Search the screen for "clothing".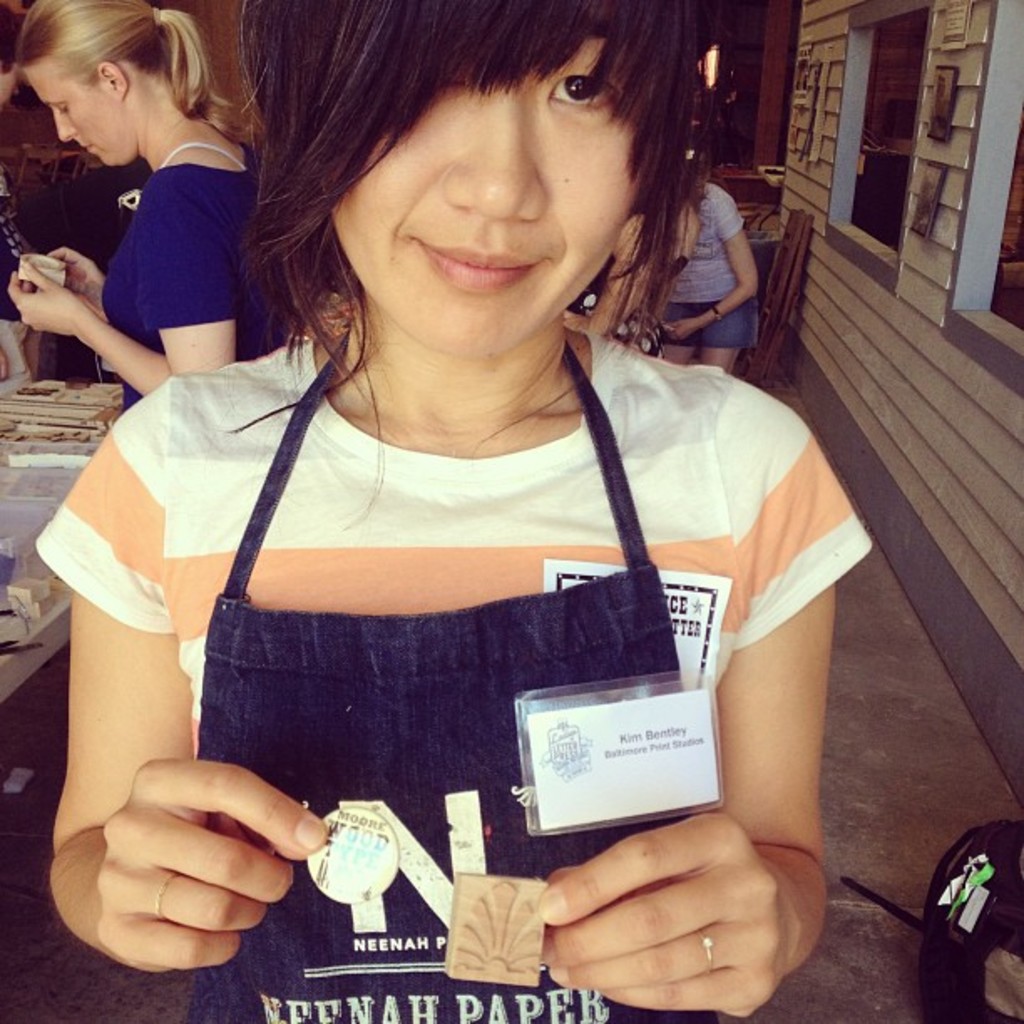
Found at bbox(109, 141, 305, 413).
